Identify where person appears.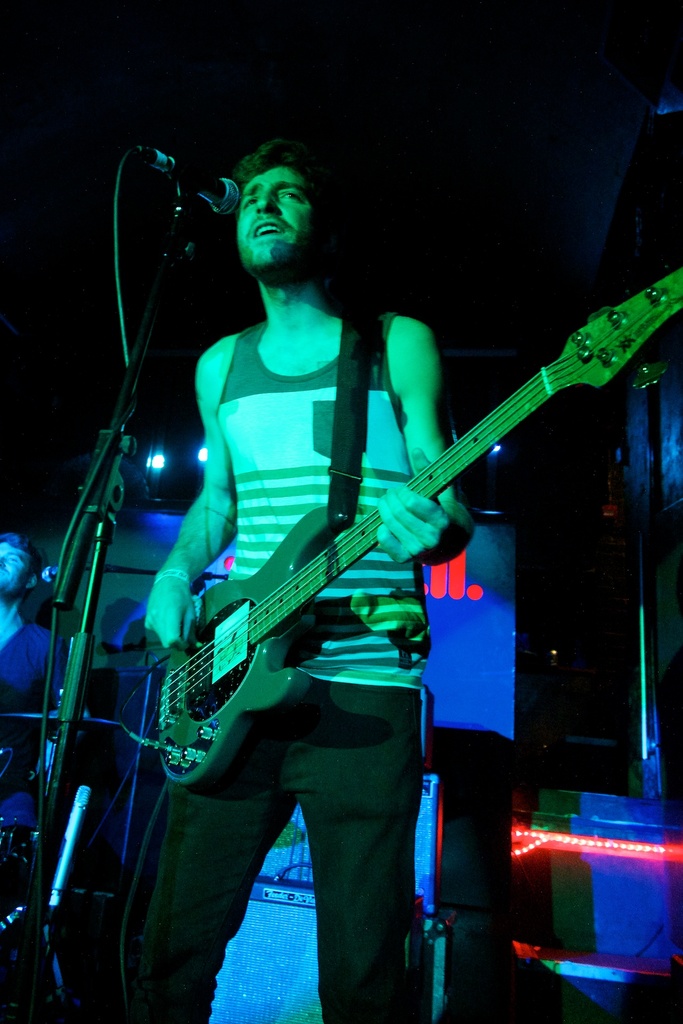
Appears at bbox=[0, 533, 61, 1023].
